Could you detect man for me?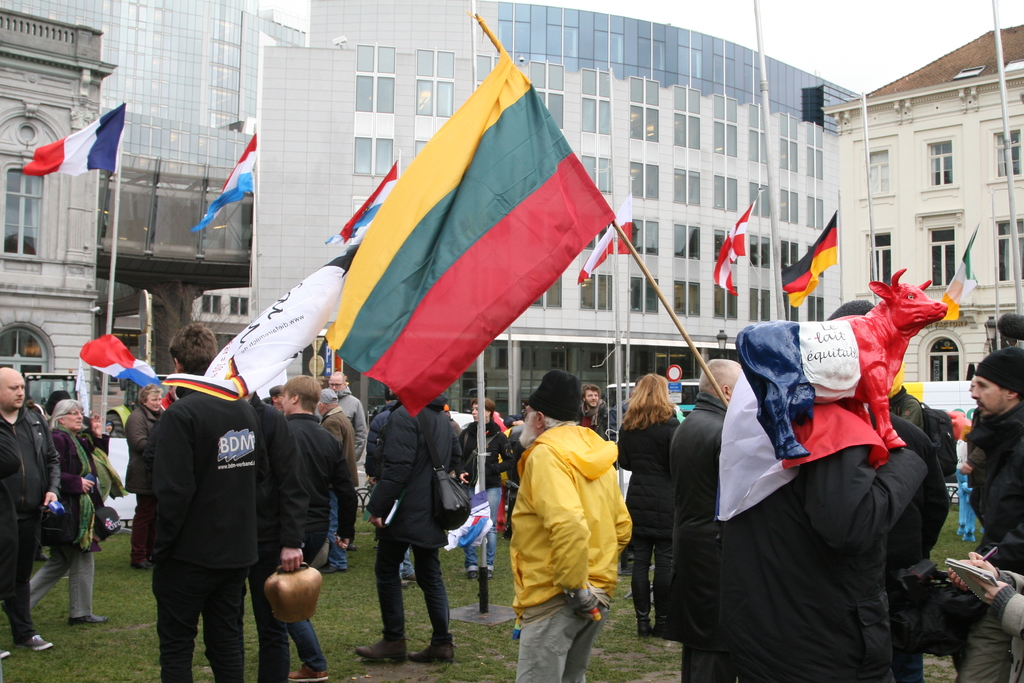
Detection result: locate(504, 377, 640, 682).
